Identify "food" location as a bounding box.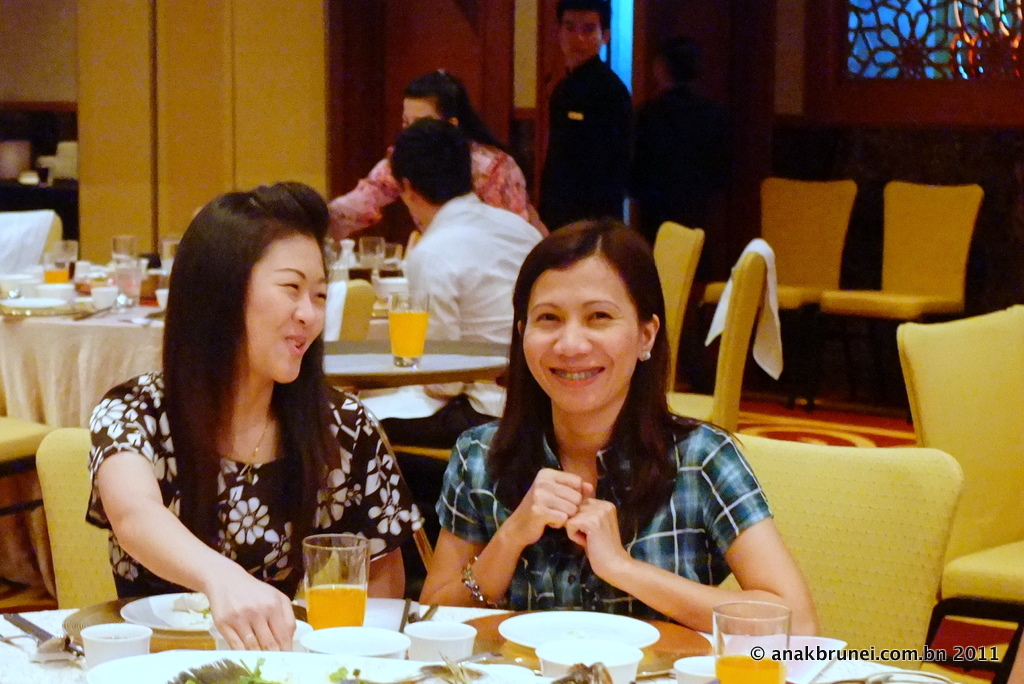
pyautogui.locateOnScreen(328, 649, 488, 683).
